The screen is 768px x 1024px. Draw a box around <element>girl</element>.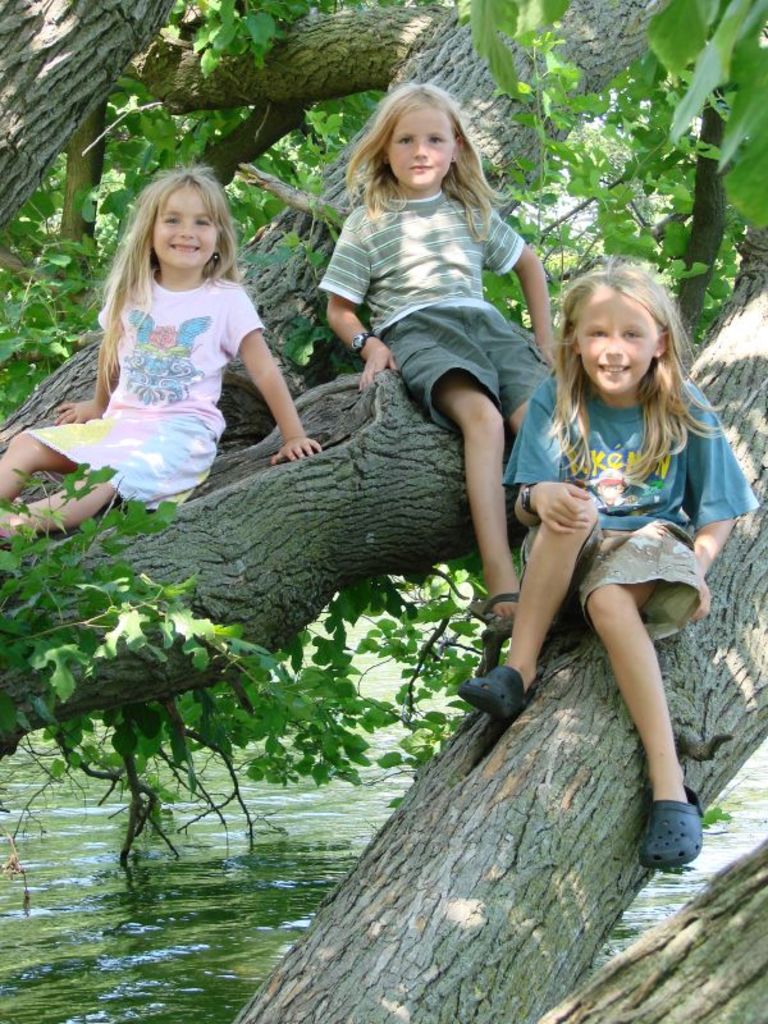
[0, 166, 320, 538].
